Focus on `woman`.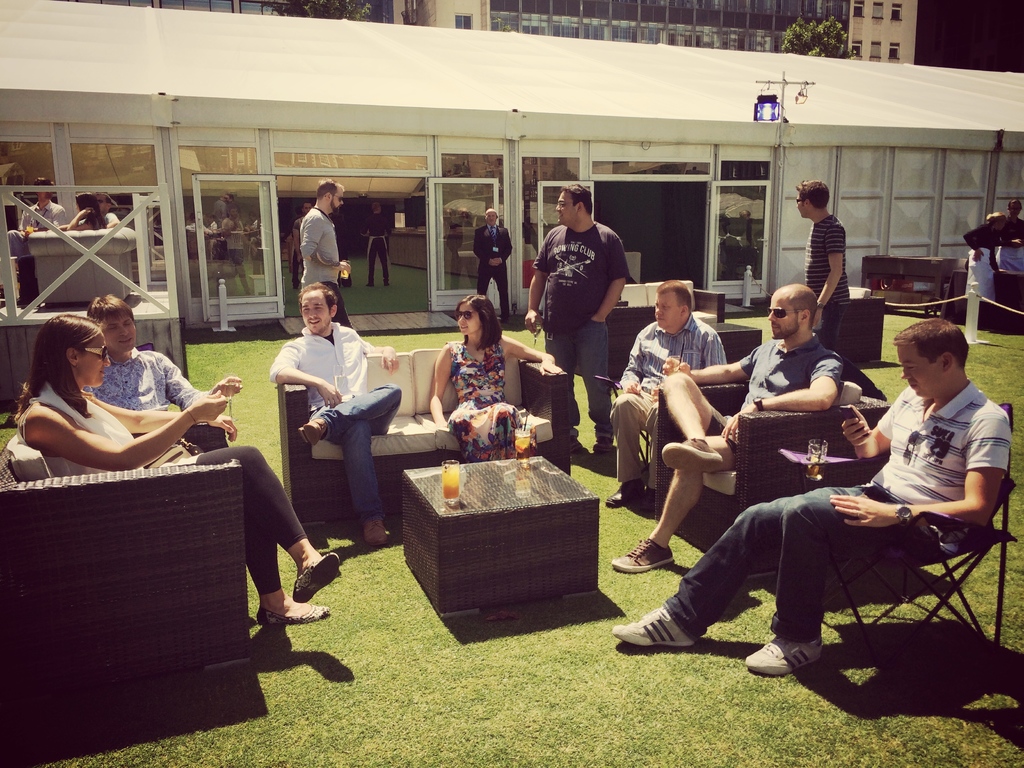
Focused at (431, 295, 541, 459).
